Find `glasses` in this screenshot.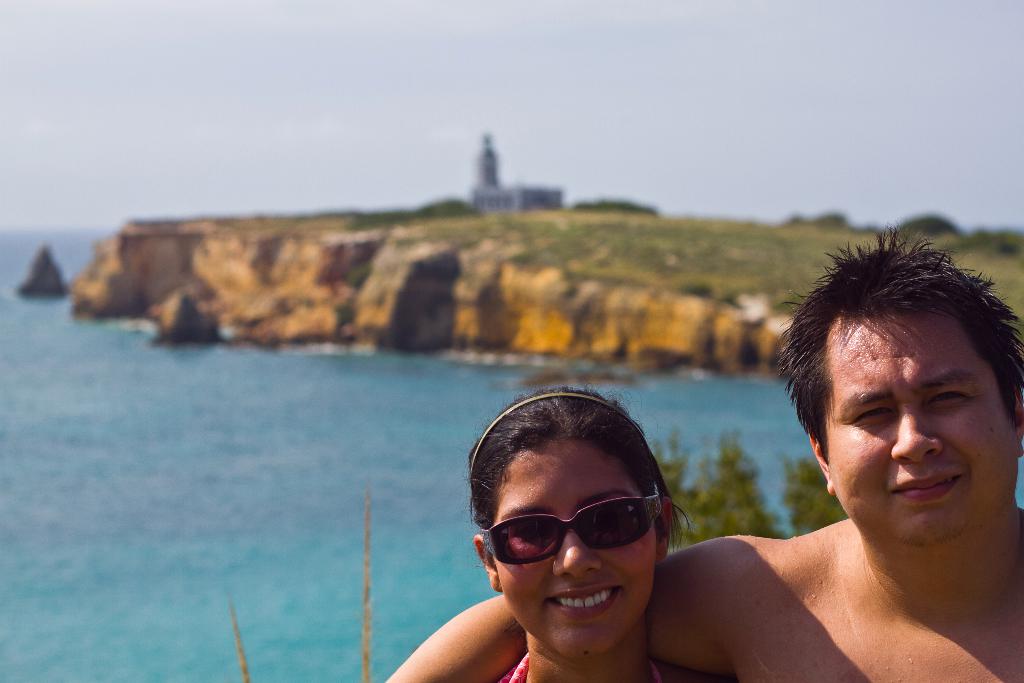
The bounding box for `glasses` is pyautogui.locateOnScreen(476, 484, 662, 564).
